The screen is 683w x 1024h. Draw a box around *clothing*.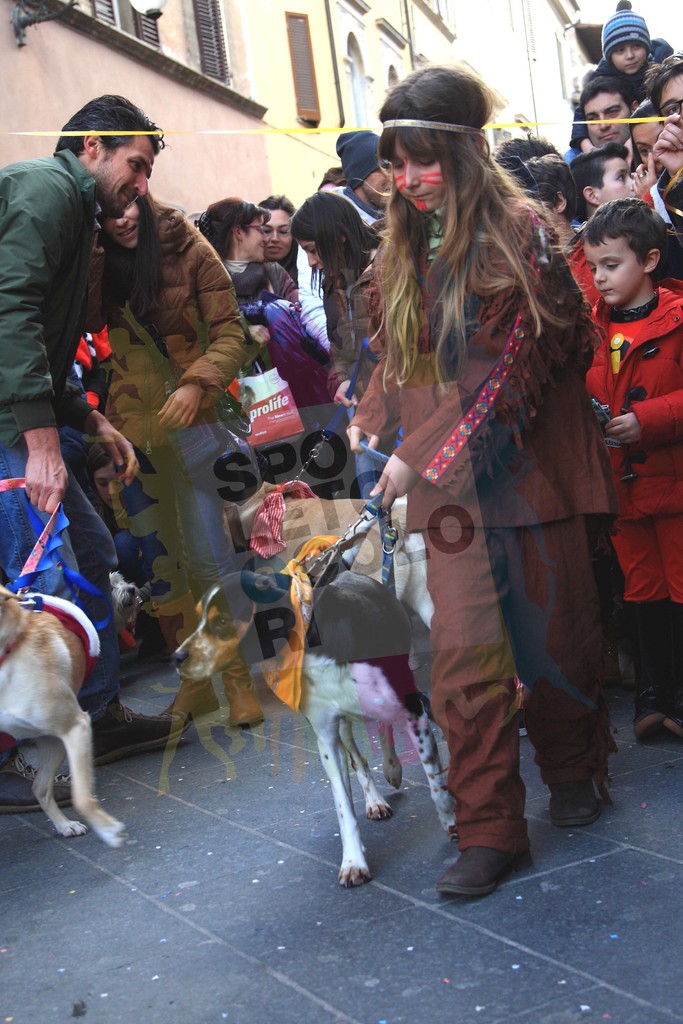
{"x1": 86, "y1": 192, "x2": 248, "y2": 678}.
